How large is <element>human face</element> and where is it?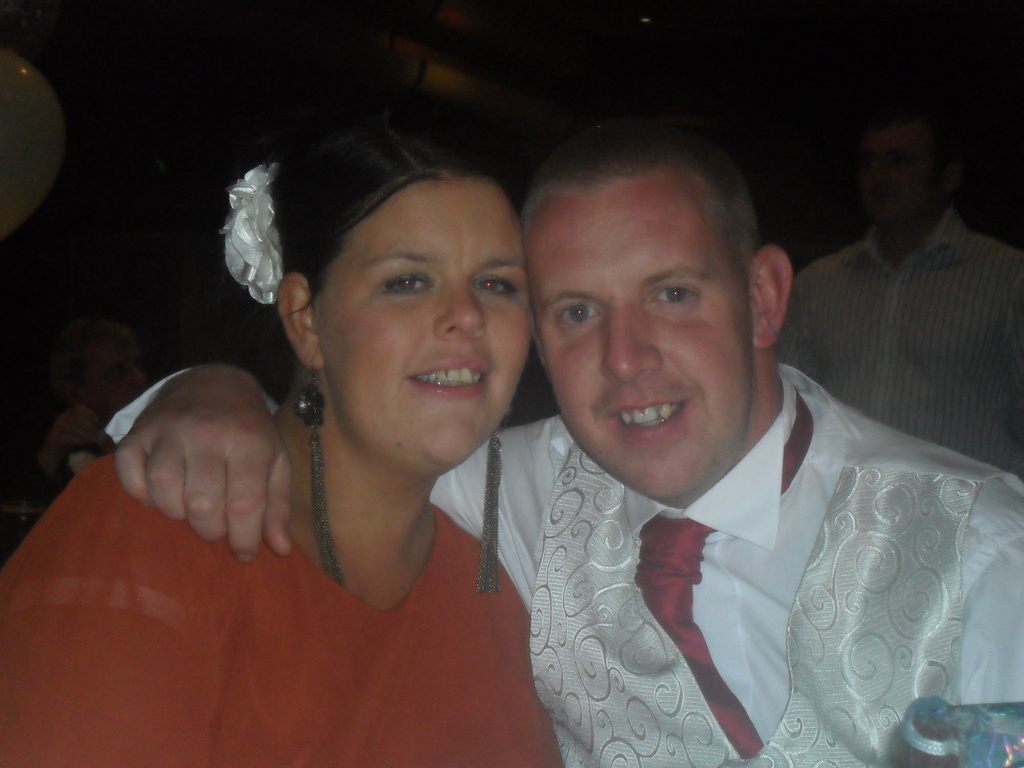
Bounding box: x1=855 y1=118 x2=940 y2=224.
